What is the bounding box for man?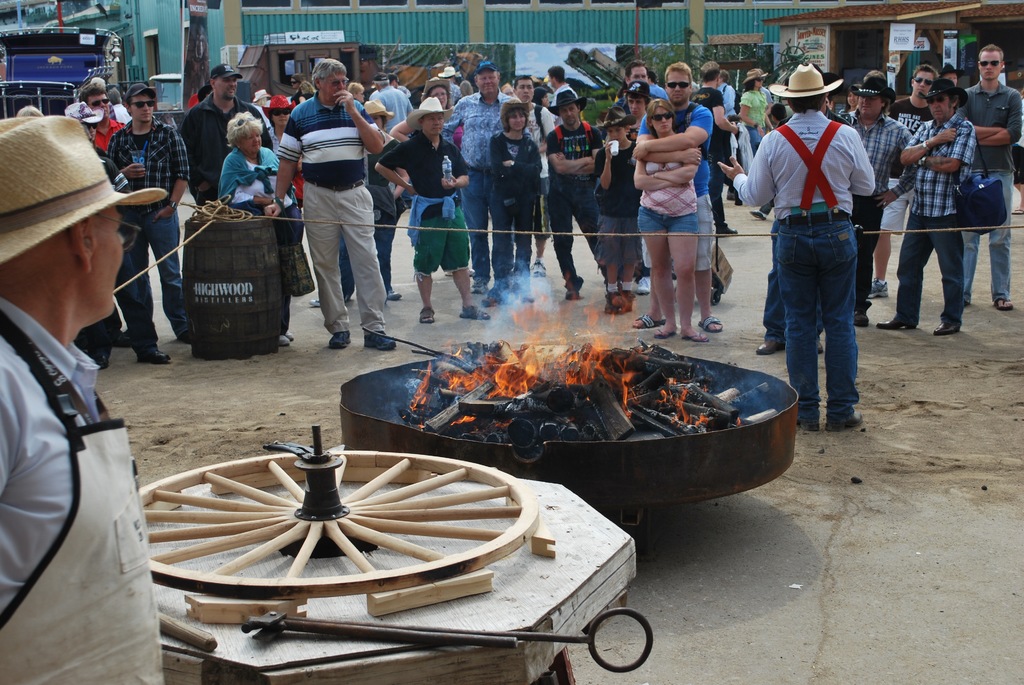
959/43/1023/312.
